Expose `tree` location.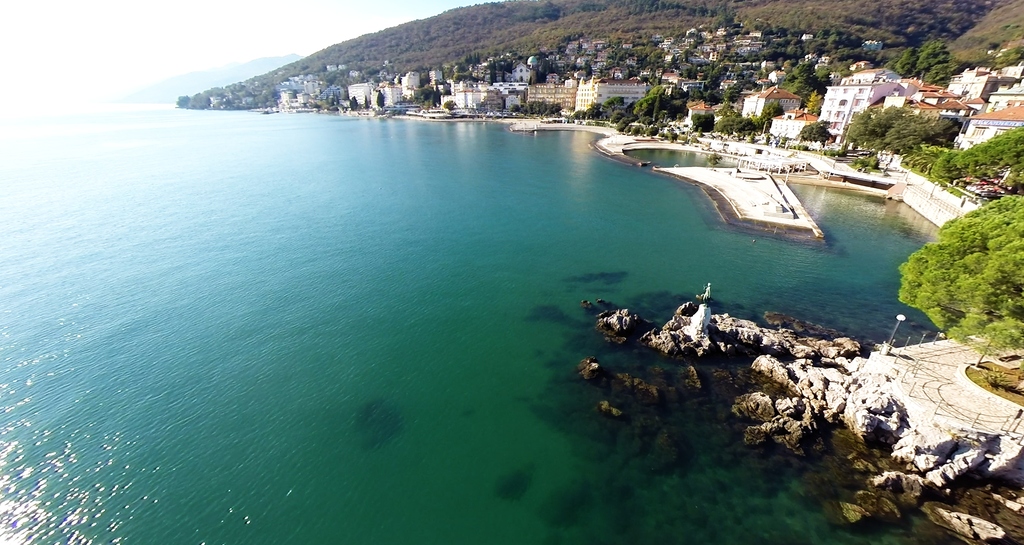
Exposed at BBox(377, 89, 387, 109).
